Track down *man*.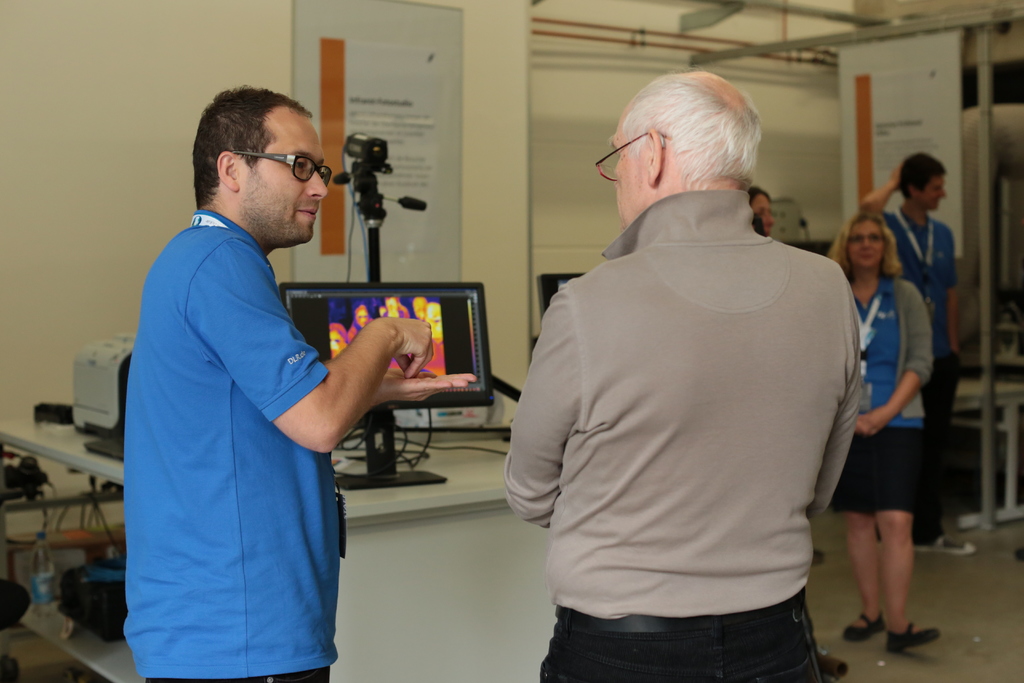
Tracked to 501 65 860 682.
